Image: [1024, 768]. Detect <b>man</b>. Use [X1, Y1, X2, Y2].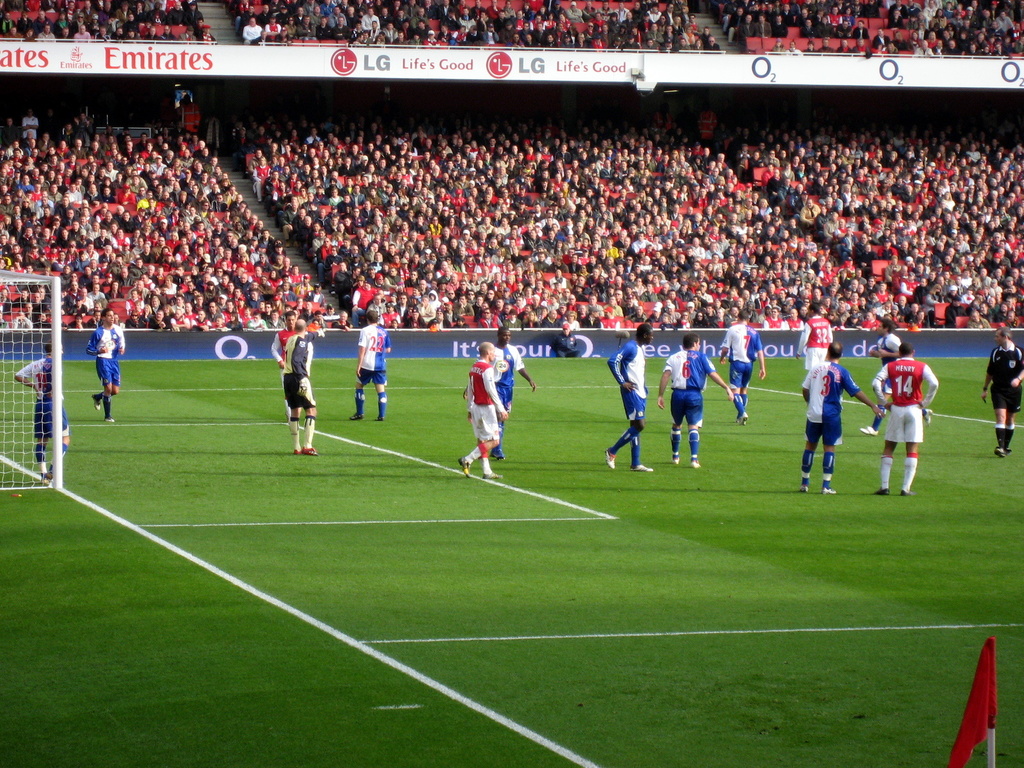
[129, 291, 145, 308].
